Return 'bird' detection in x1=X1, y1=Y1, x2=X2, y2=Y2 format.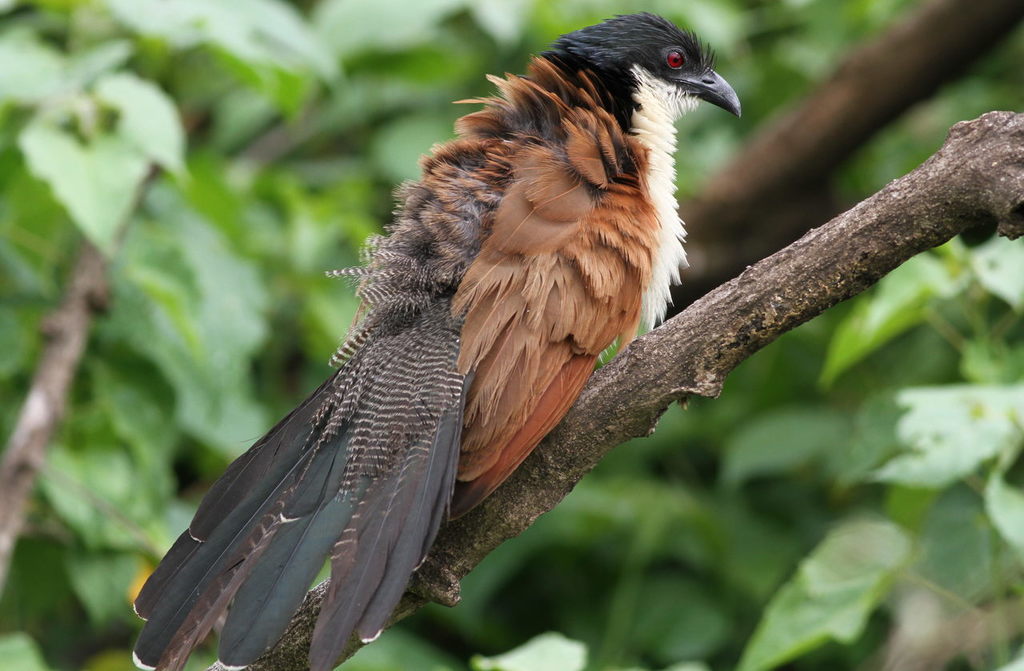
x1=109, y1=13, x2=745, y2=670.
